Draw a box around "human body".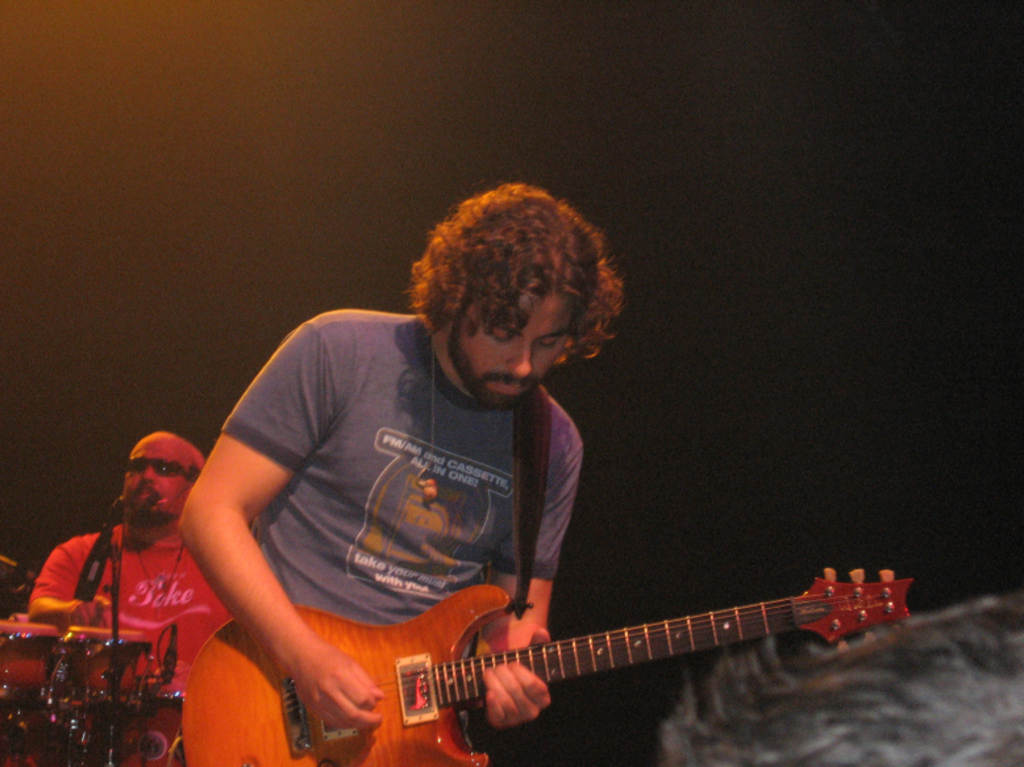
l=49, t=430, r=249, b=749.
